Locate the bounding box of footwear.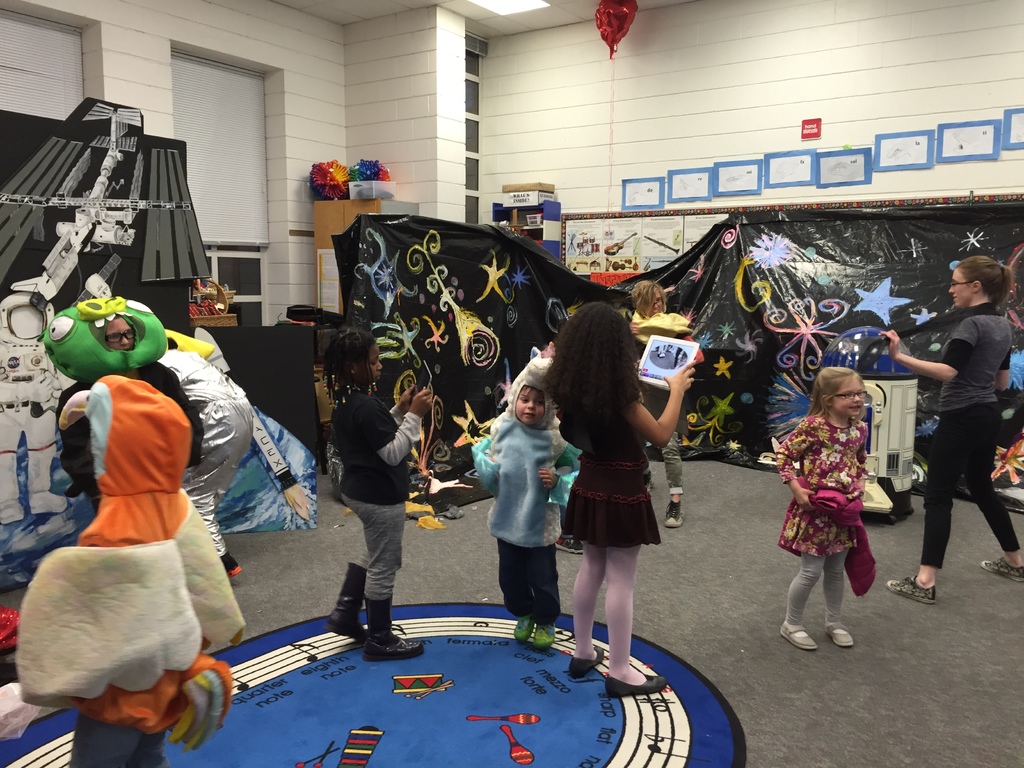
Bounding box: l=557, t=526, r=586, b=553.
